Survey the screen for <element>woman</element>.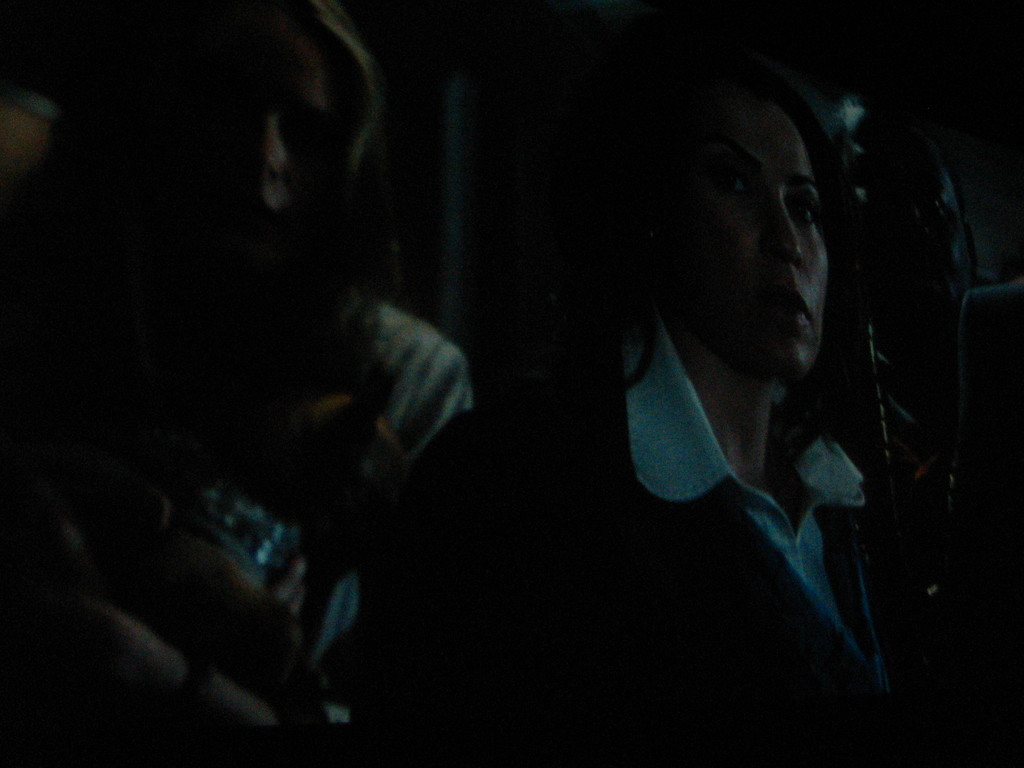
Survey found: left=381, top=61, right=918, bottom=767.
